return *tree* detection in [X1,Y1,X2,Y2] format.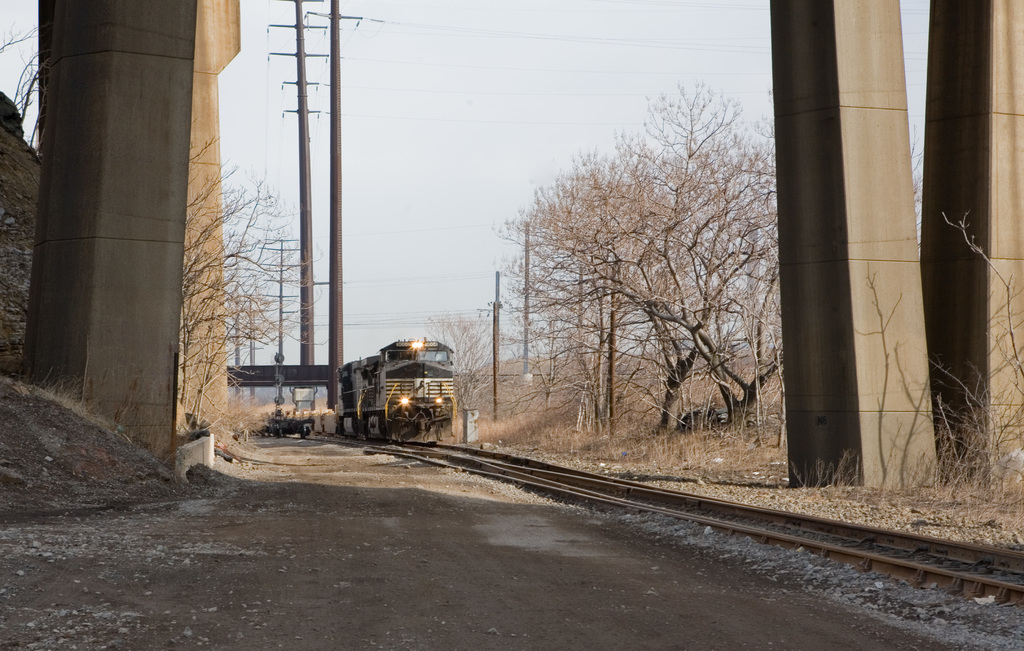
[504,93,789,458].
